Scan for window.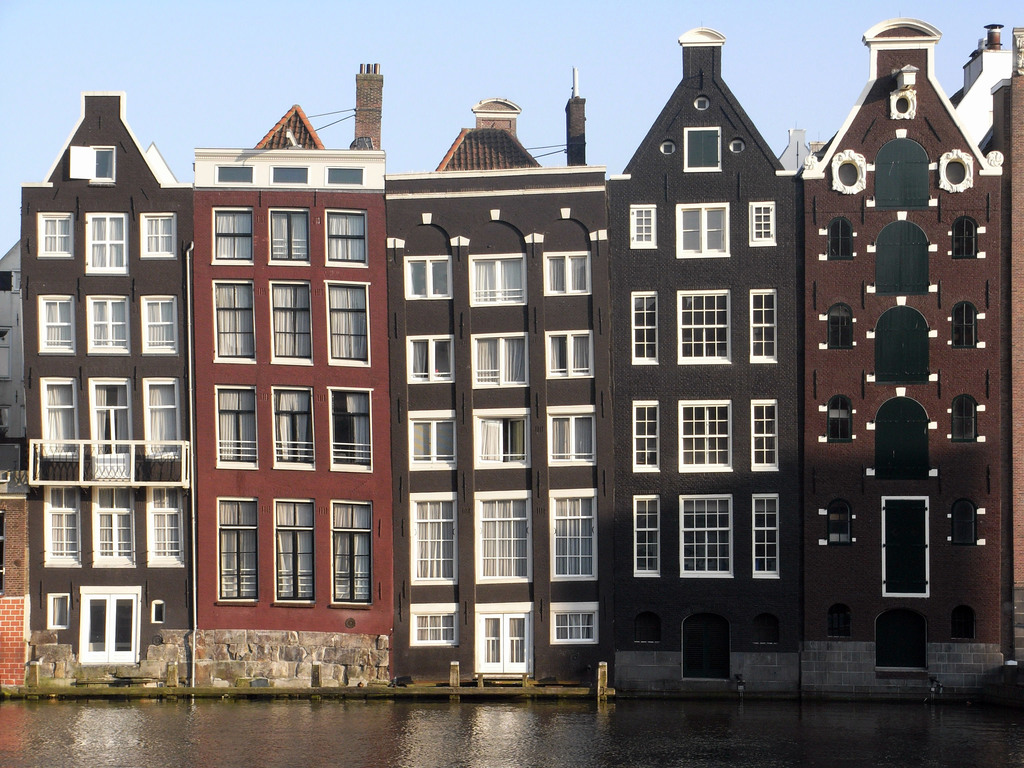
Scan result: <box>676,492,735,577</box>.
